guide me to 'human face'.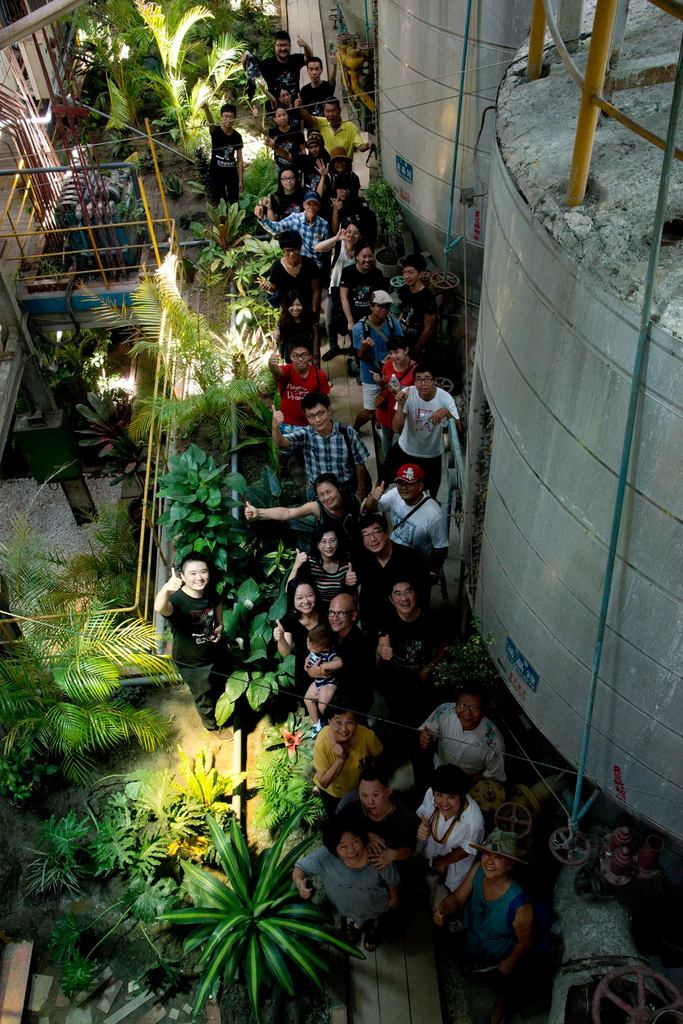
Guidance: [x1=291, y1=300, x2=303, y2=317].
